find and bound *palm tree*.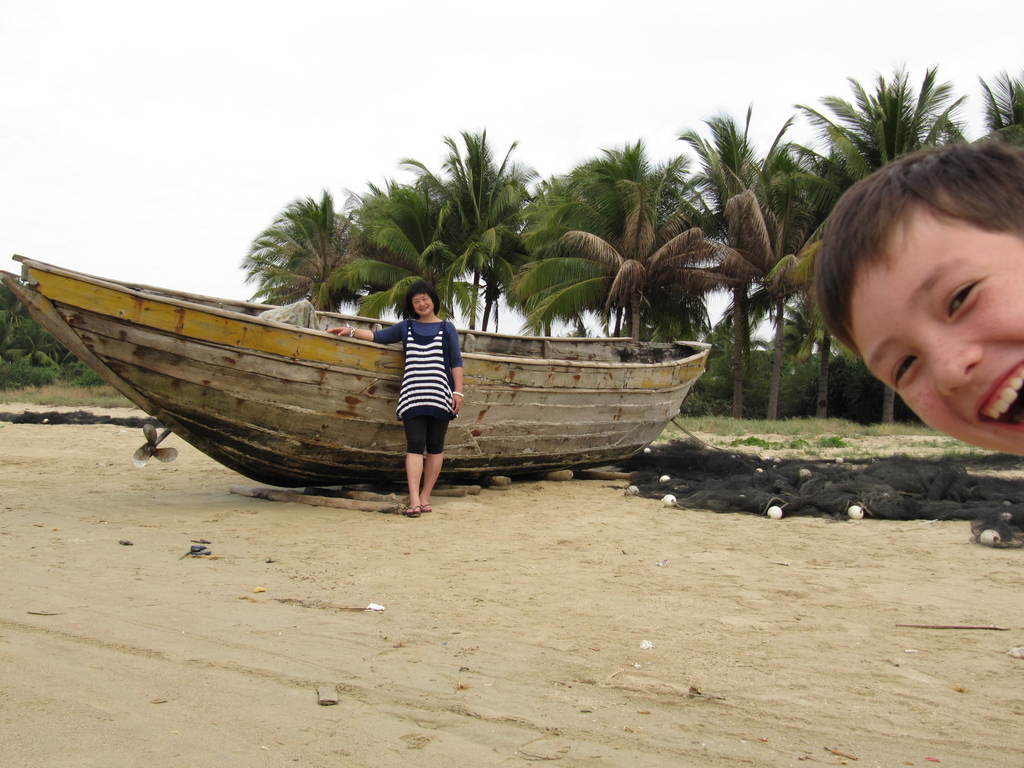
Bound: bbox(826, 81, 929, 168).
